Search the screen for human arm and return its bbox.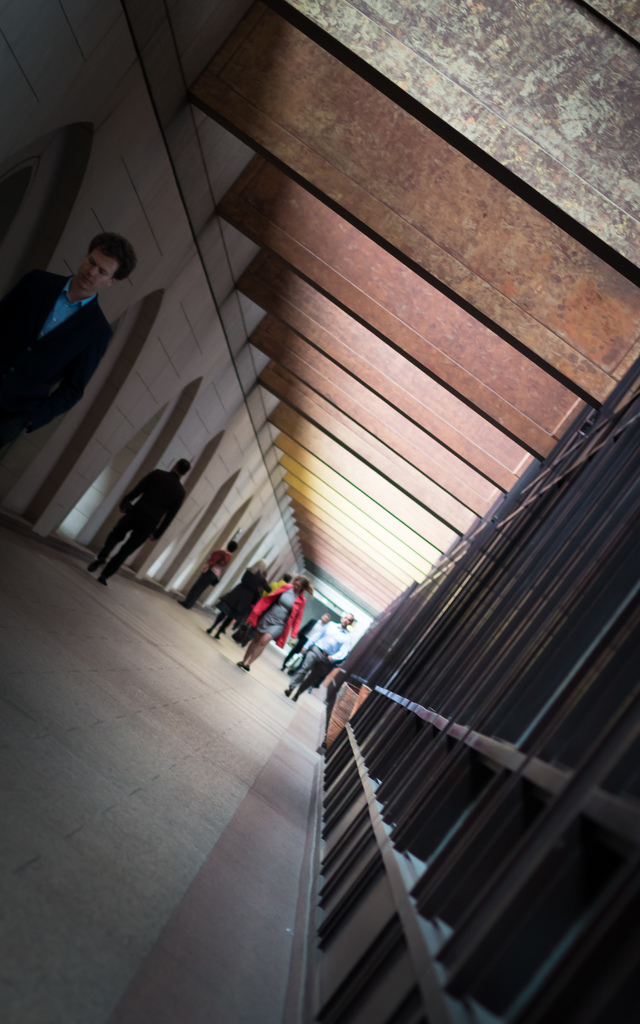
Found: detection(121, 471, 156, 508).
